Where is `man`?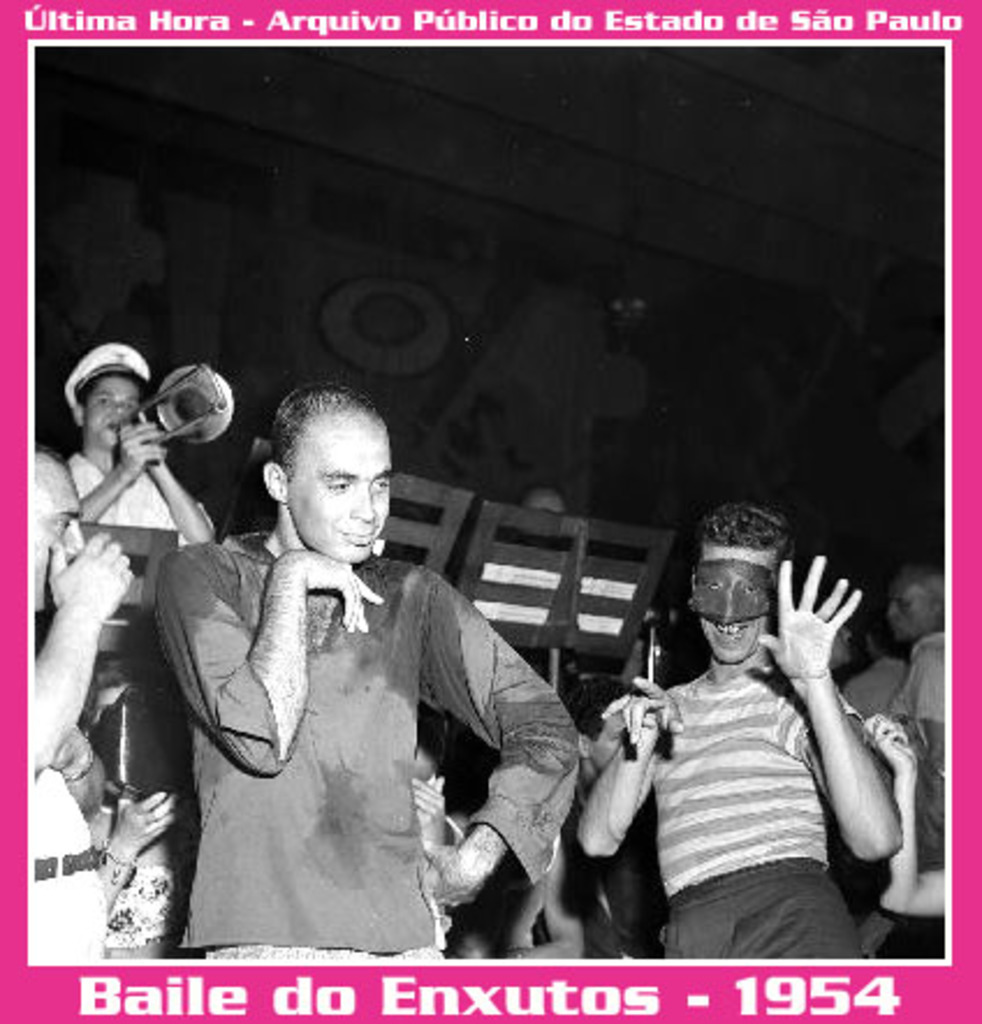
box(577, 498, 903, 959).
